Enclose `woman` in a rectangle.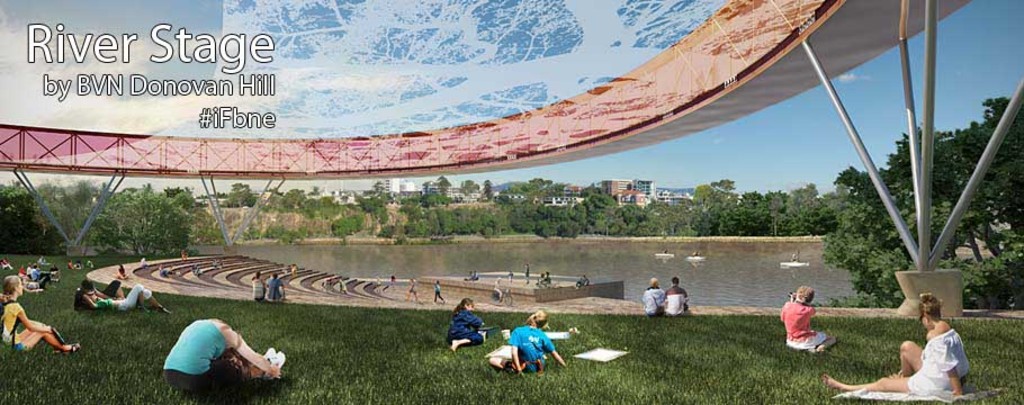
box=[641, 276, 663, 317].
